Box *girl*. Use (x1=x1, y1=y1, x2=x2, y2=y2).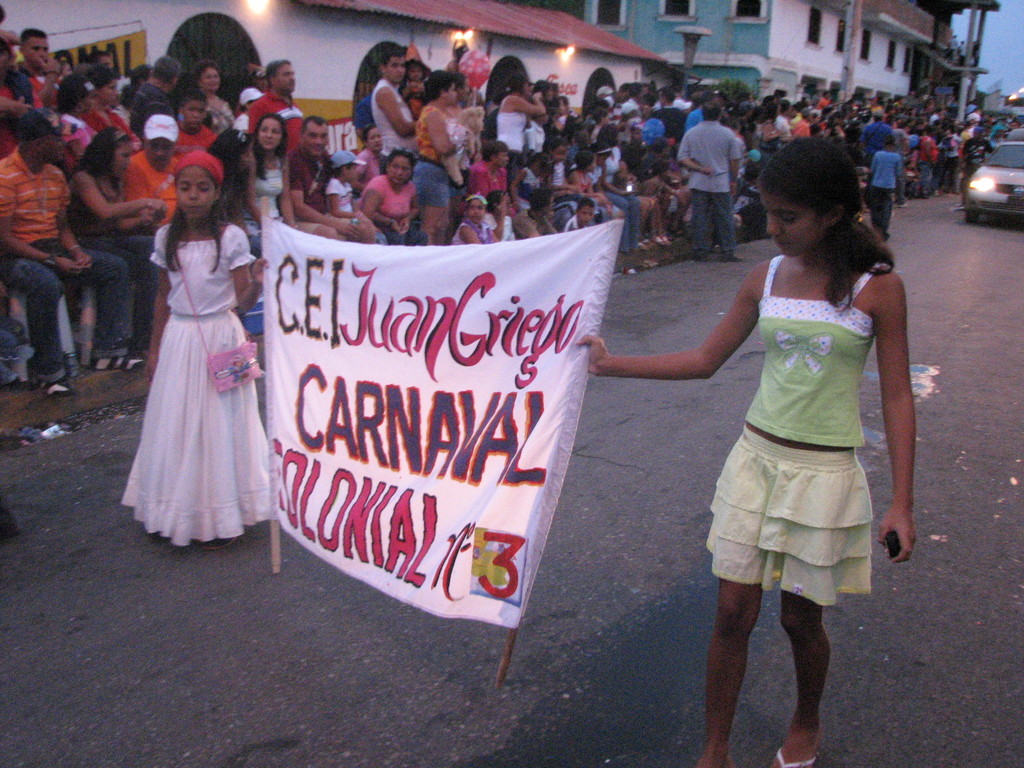
(x1=518, y1=158, x2=546, y2=217).
